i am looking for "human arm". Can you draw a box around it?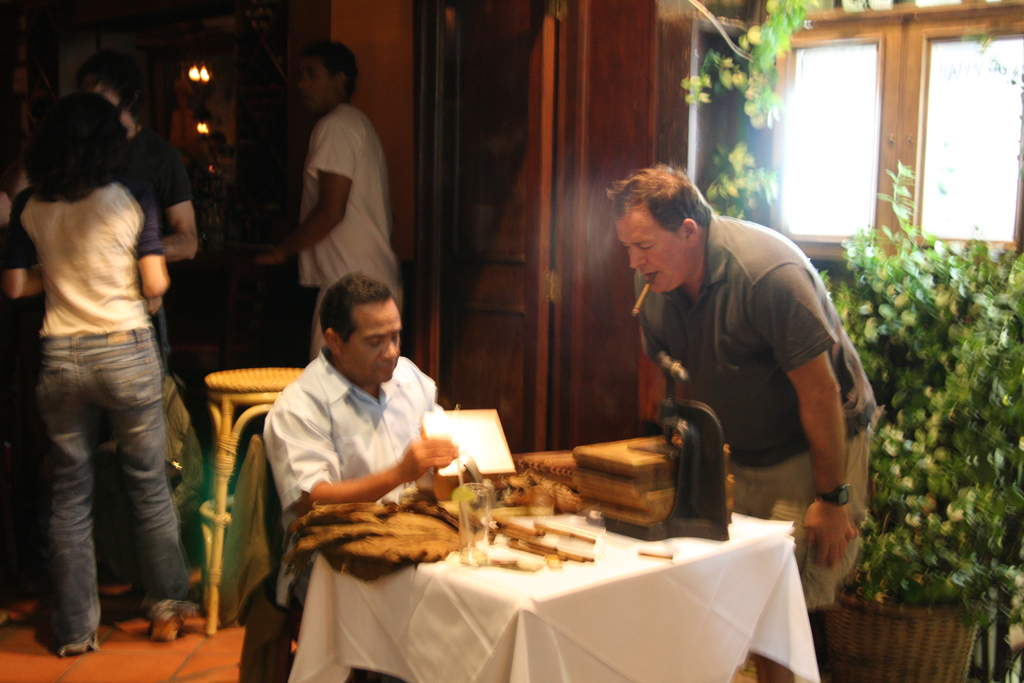
Sure, the bounding box is 134,185,168,296.
